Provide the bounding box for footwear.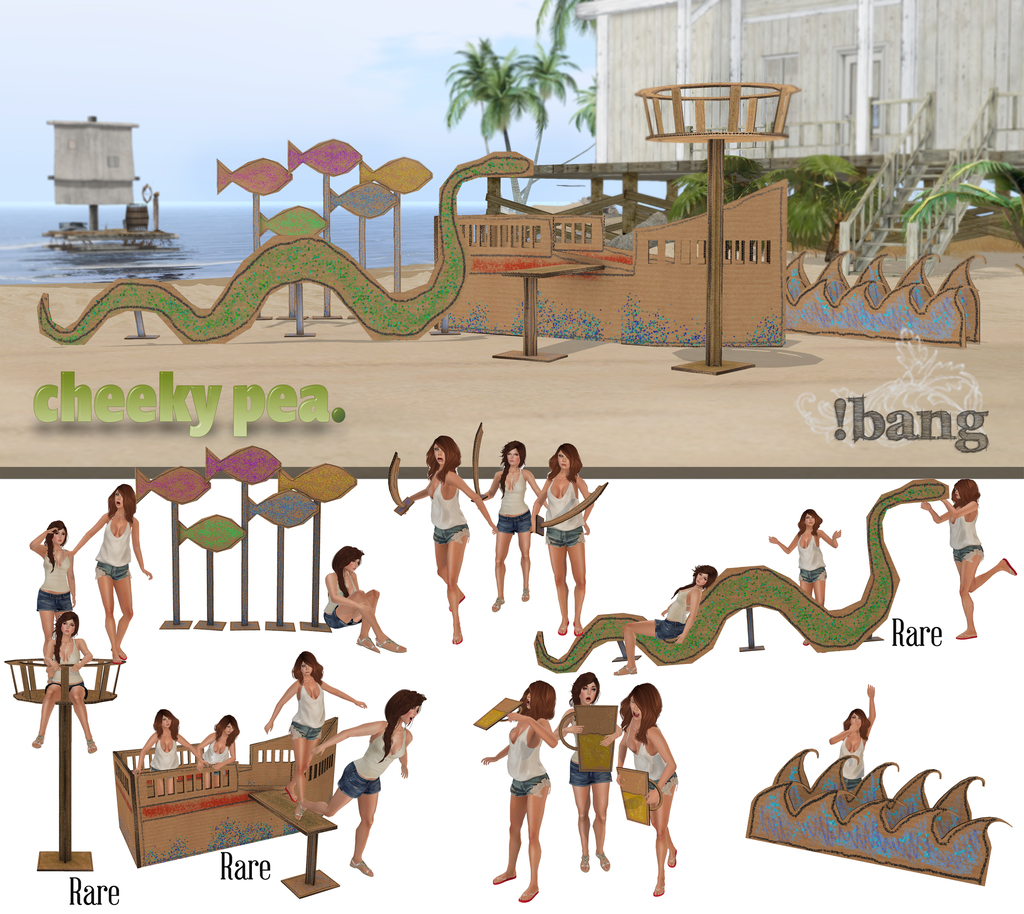
(375, 639, 400, 653).
